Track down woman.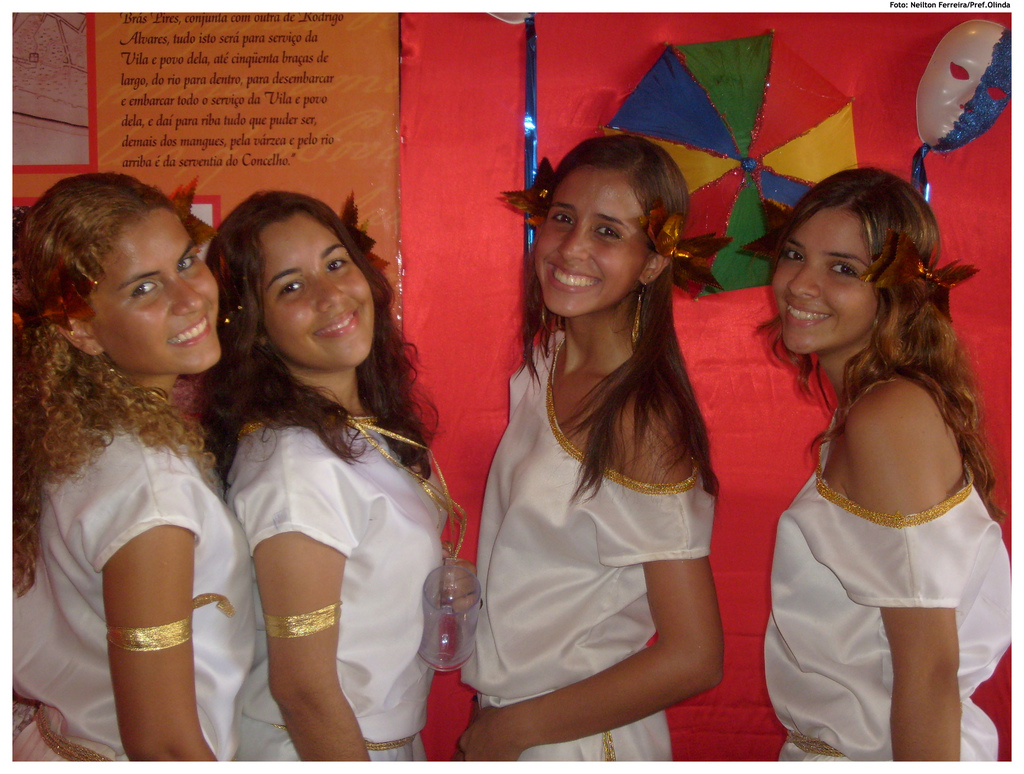
Tracked to 0:176:259:766.
